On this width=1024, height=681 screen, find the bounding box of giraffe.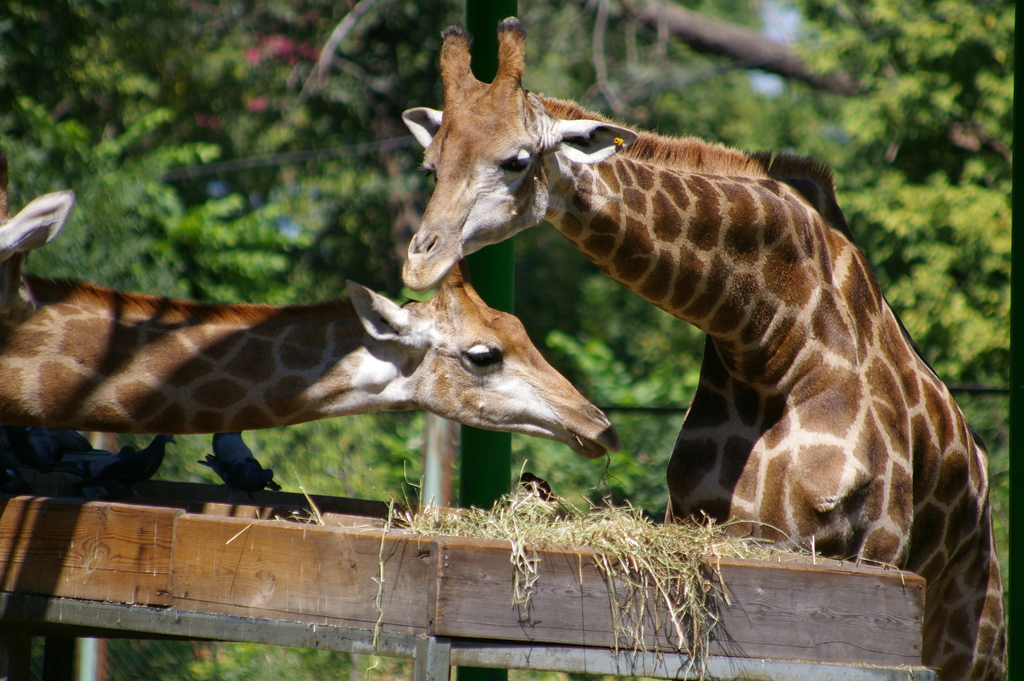
Bounding box: select_region(0, 142, 70, 325).
